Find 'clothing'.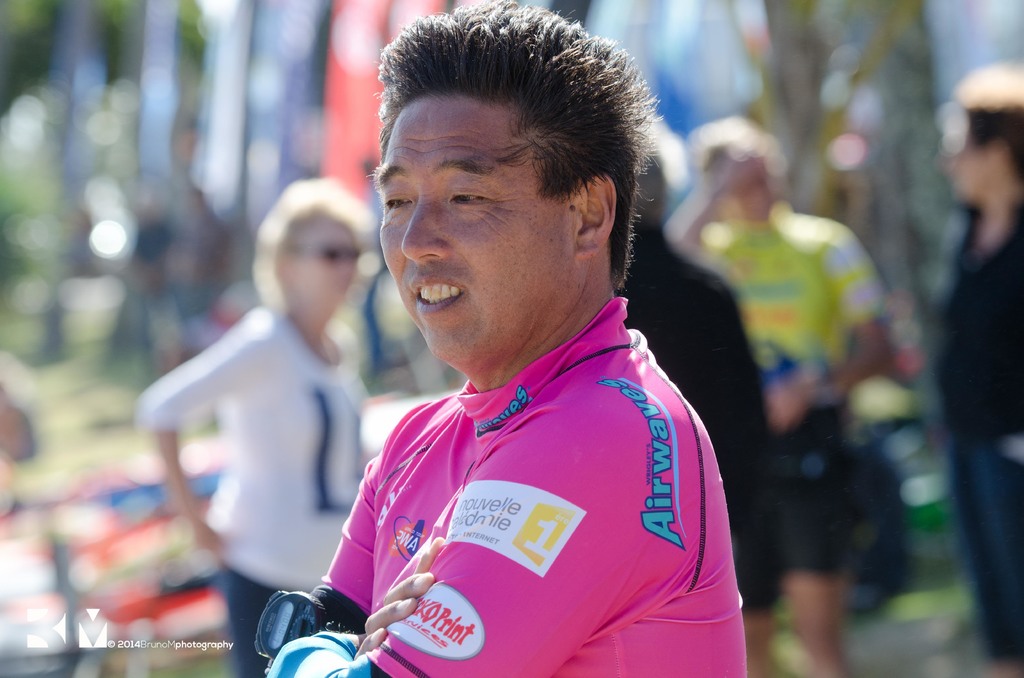
{"left": 614, "top": 206, "right": 762, "bottom": 618}.
